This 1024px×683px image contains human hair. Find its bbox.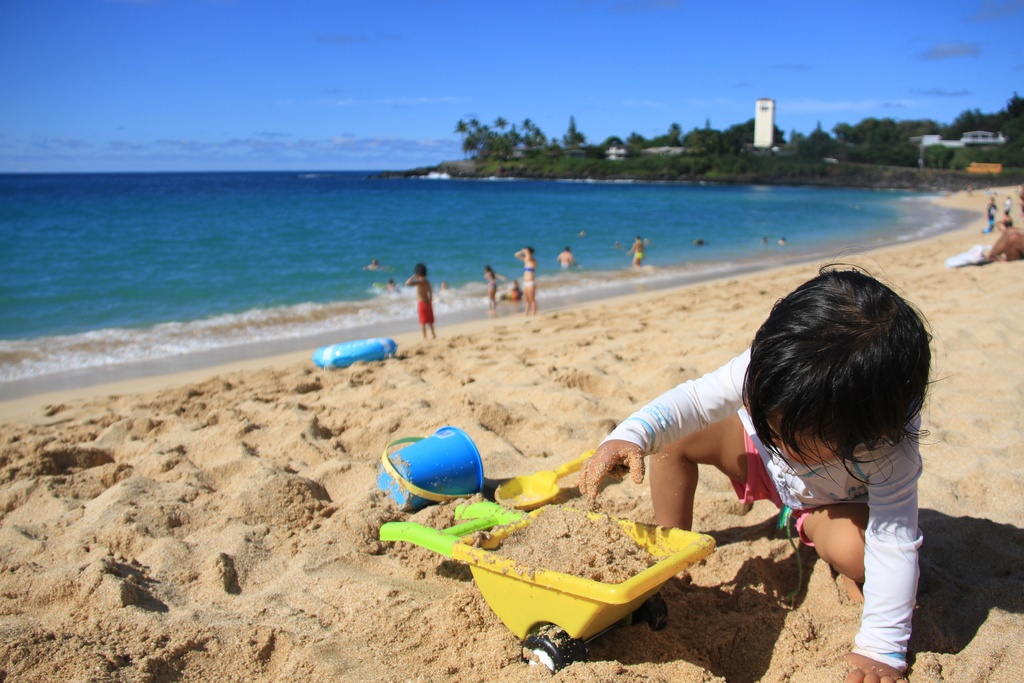
x1=756, y1=271, x2=923, y2=523.
